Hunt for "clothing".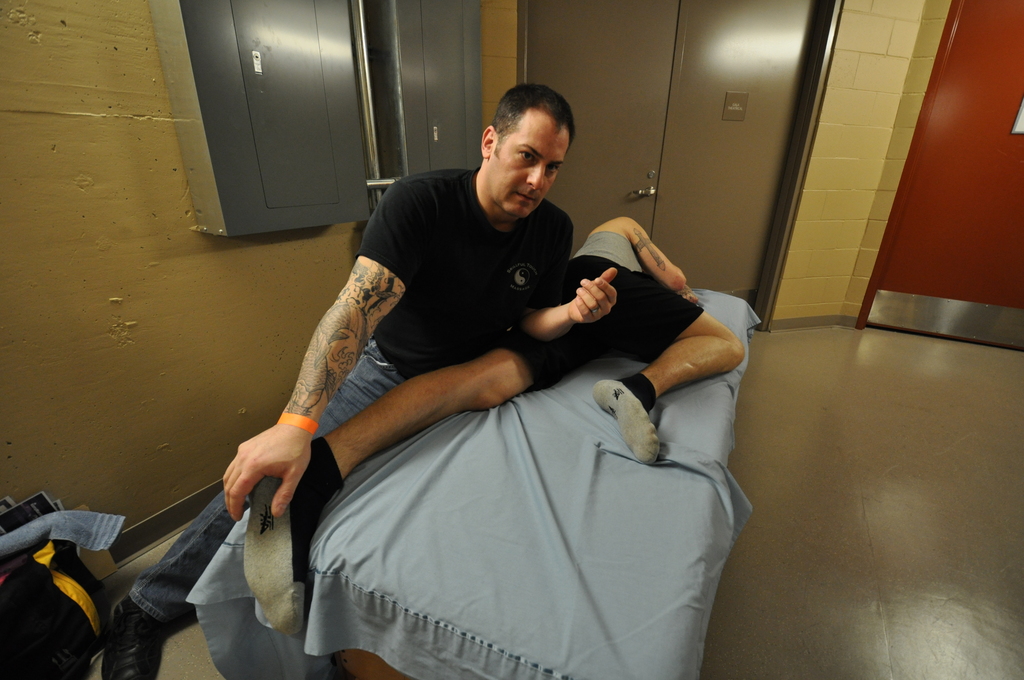
Hunted down at <region>495, 229, 707, 396</region>.
